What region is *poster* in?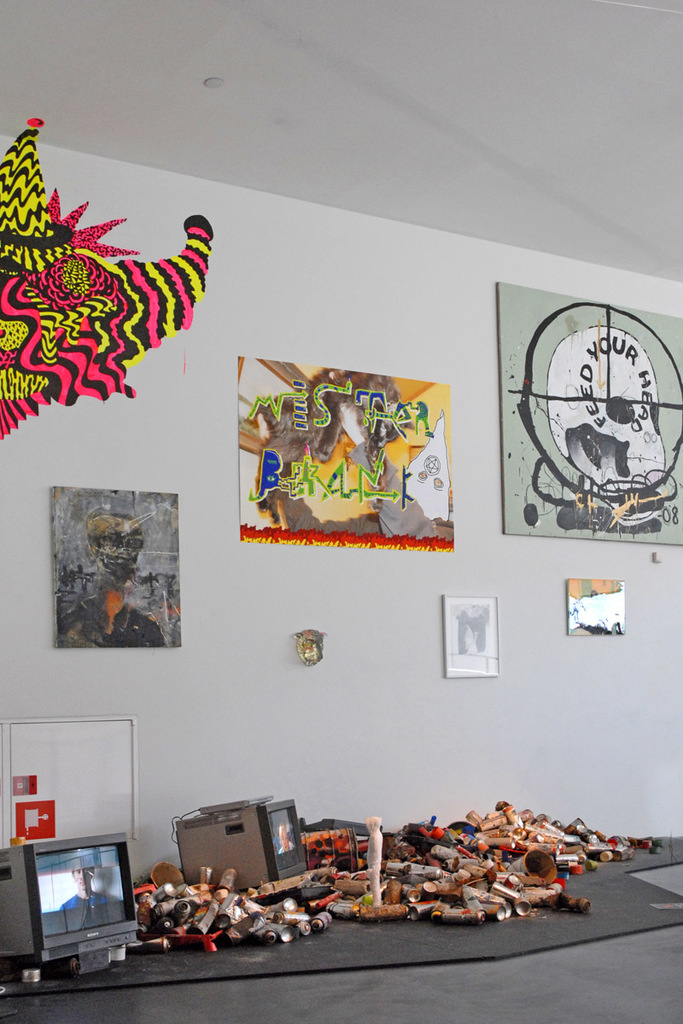
442,595,501,678.
